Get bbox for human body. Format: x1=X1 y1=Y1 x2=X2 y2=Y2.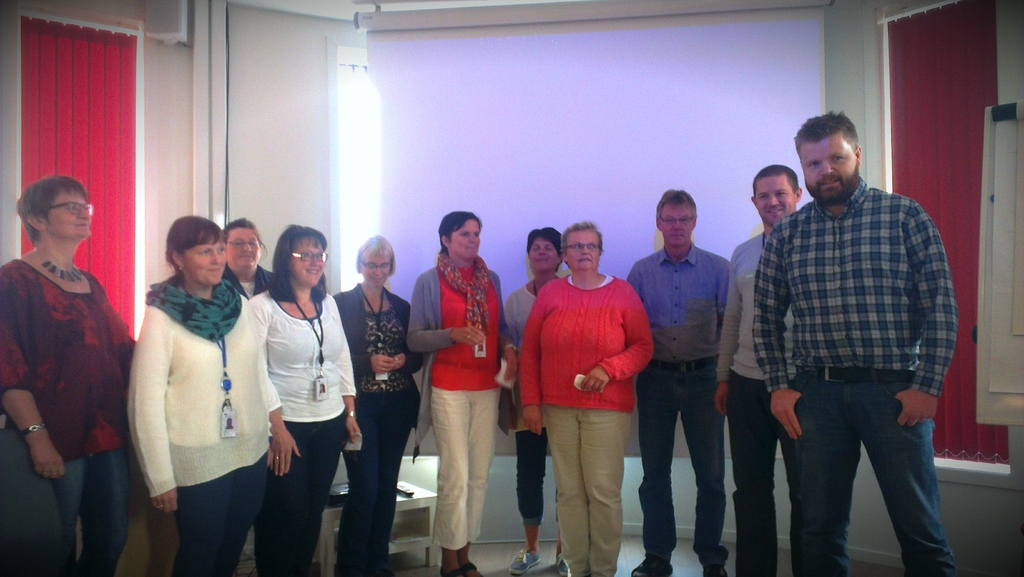
x1=216 y1=267 x2=275 y2=305.
